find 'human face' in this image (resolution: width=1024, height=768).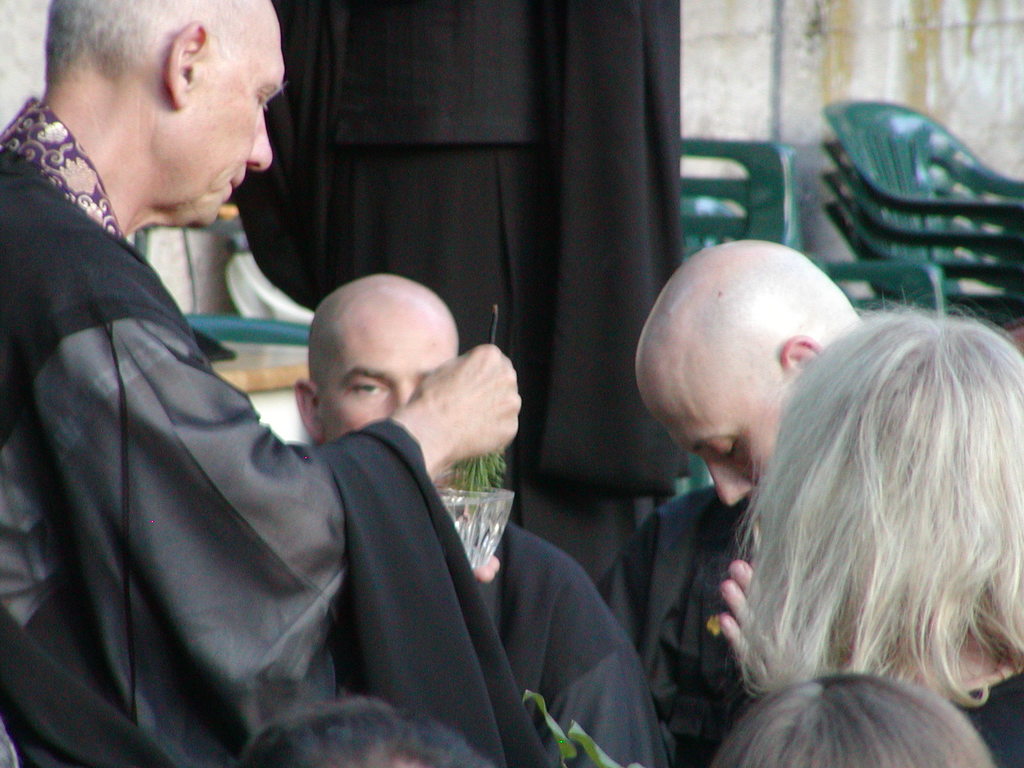
321/323/458/441.
